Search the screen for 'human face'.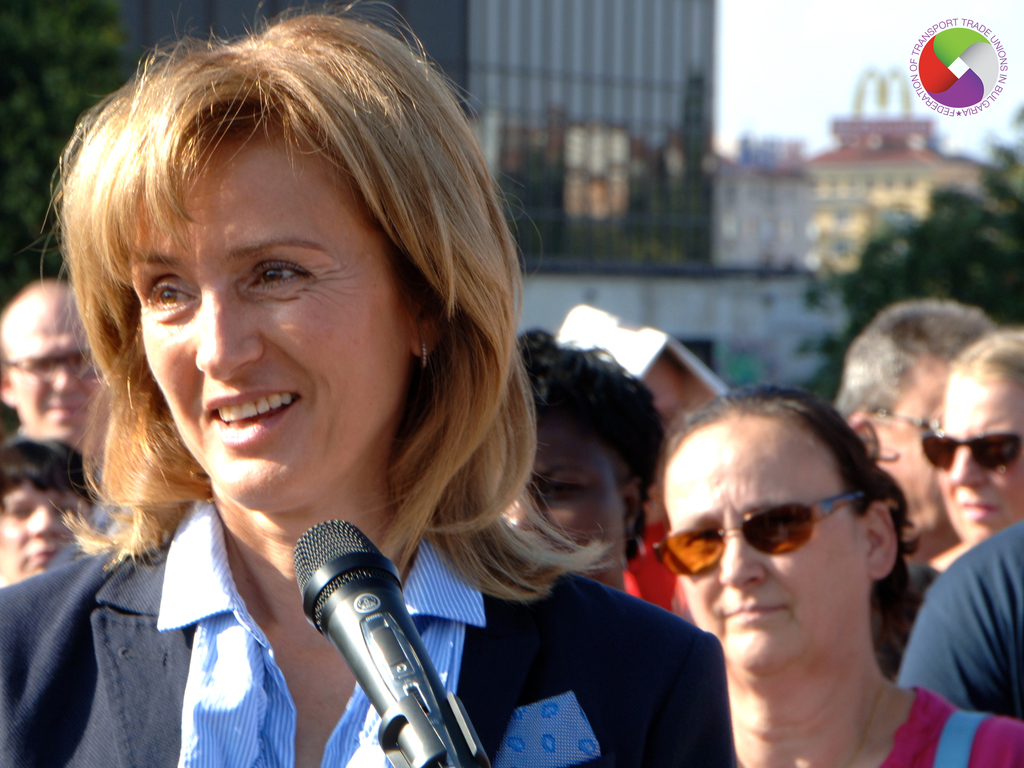
Found at Rect(506, 429, 620, 587).
